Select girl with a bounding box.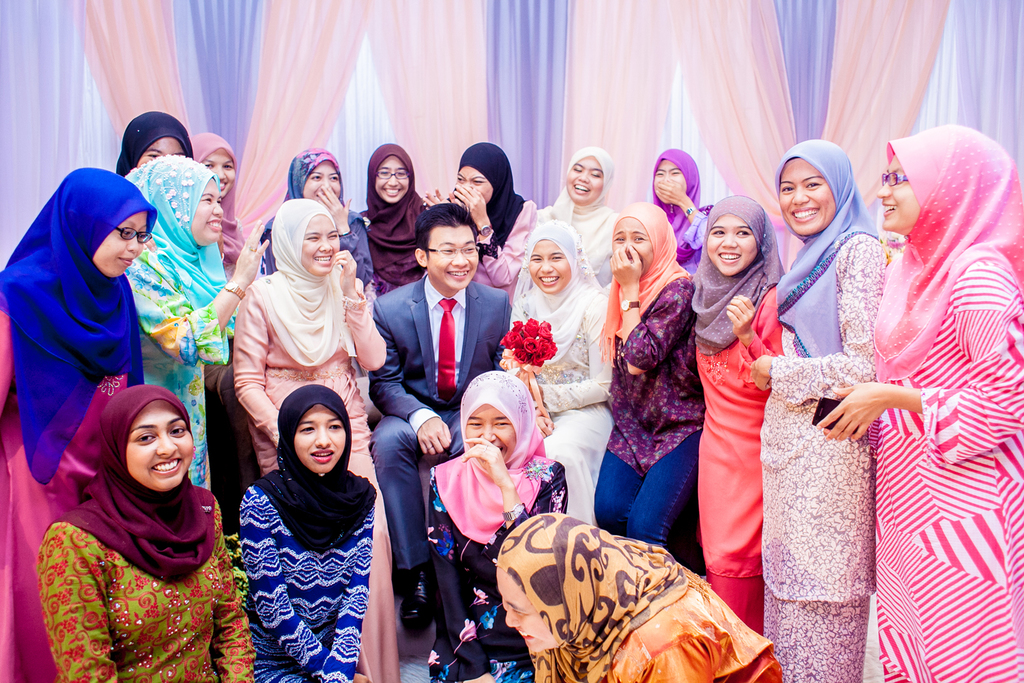
<region>38, 382, 259, 682</region>.
